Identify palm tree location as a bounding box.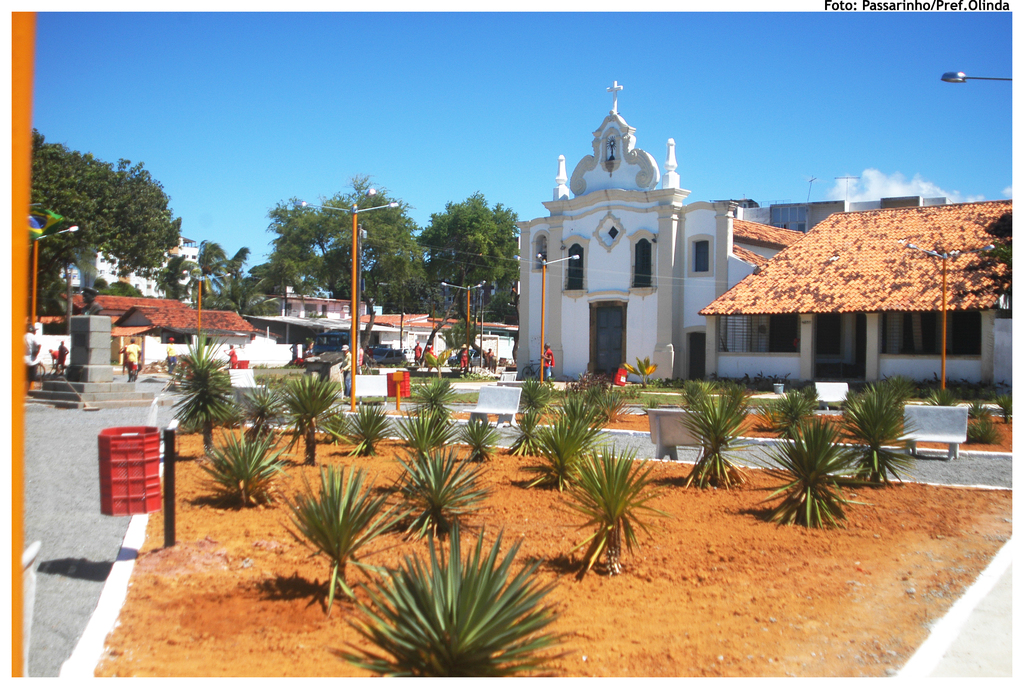
[left=337, top=522, right=561, bottom=676].
